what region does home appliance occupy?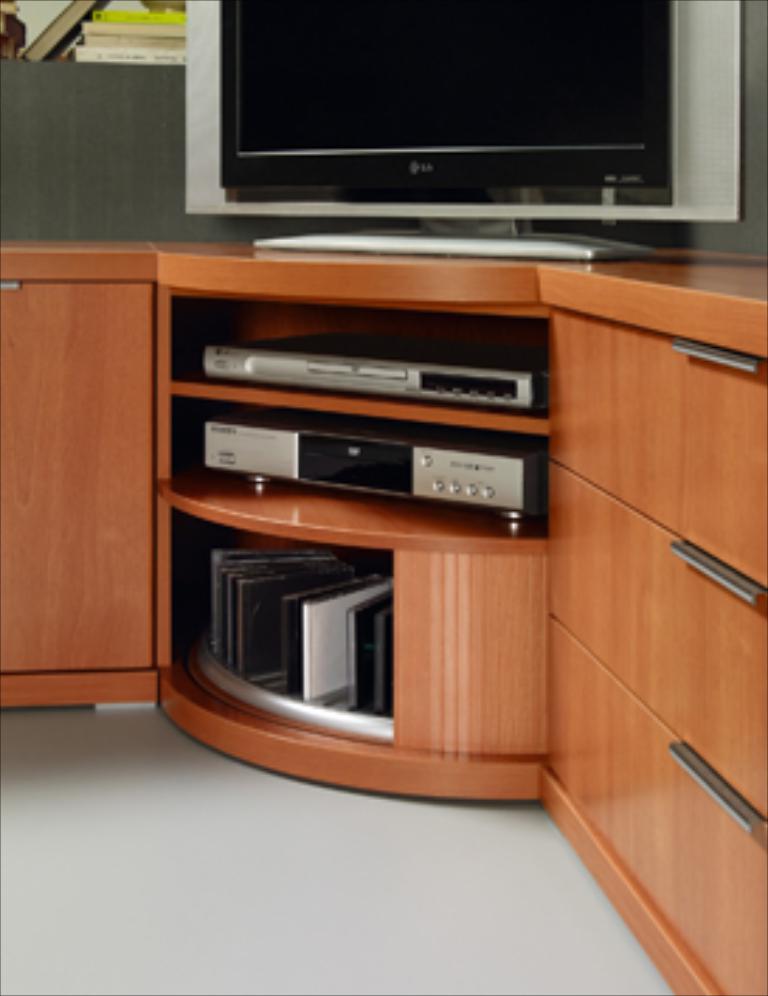
[205,405,540,518].
